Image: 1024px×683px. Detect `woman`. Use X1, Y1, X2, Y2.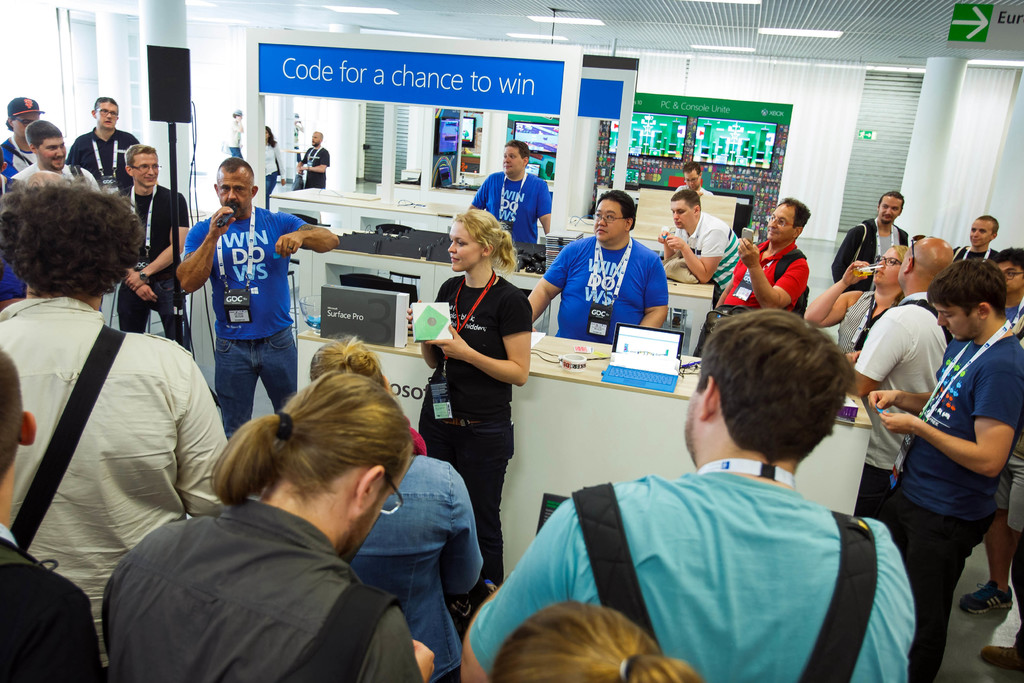
803, 239, 905, 357.
